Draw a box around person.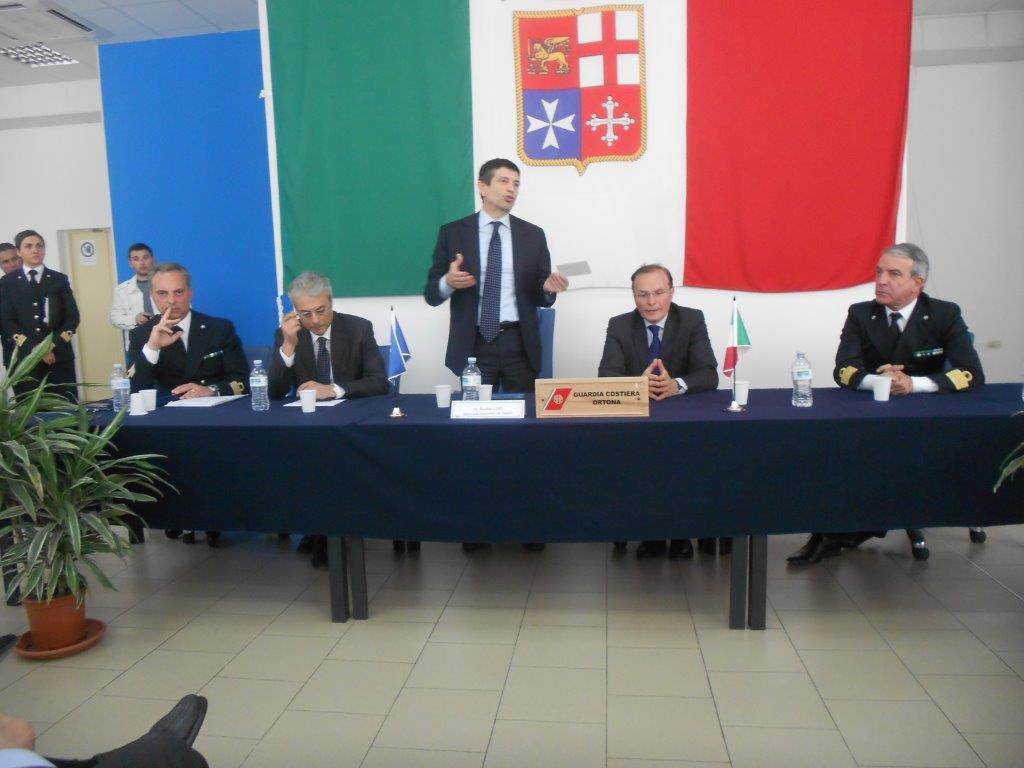
x1=791 y1=247 x2=992 y2=567.
